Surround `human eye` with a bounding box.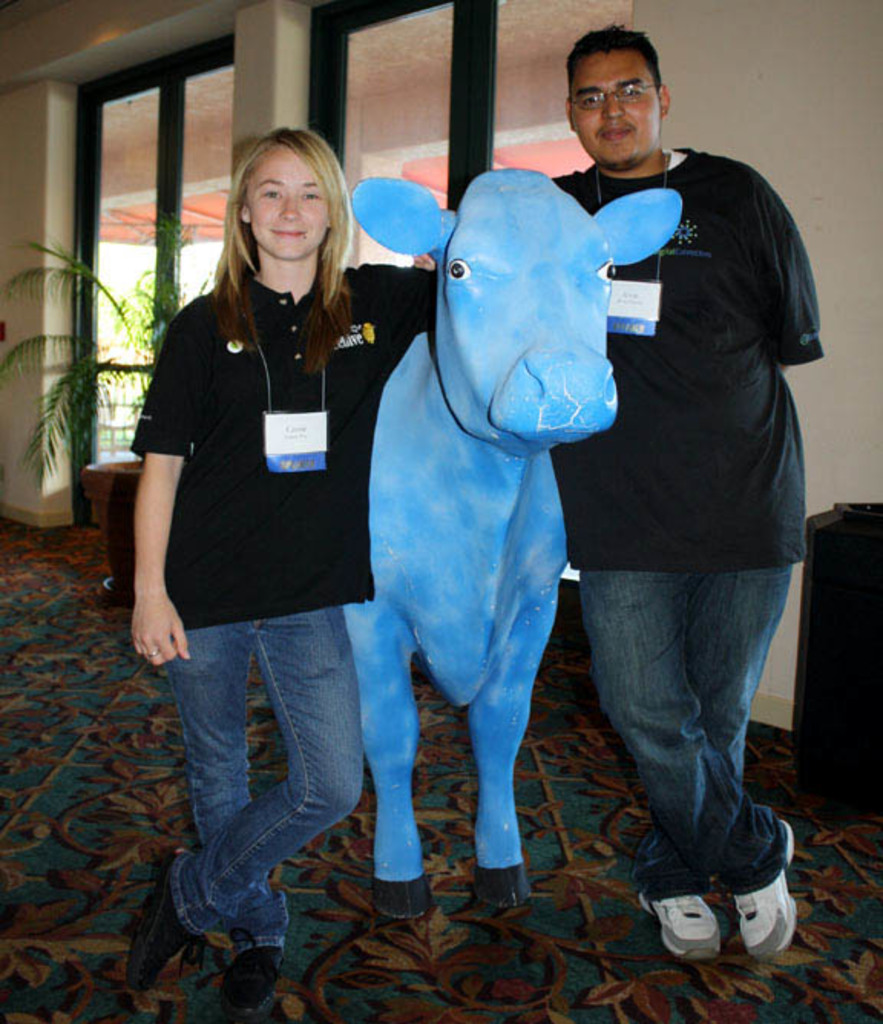
<box>624,84,648,103</box>.
